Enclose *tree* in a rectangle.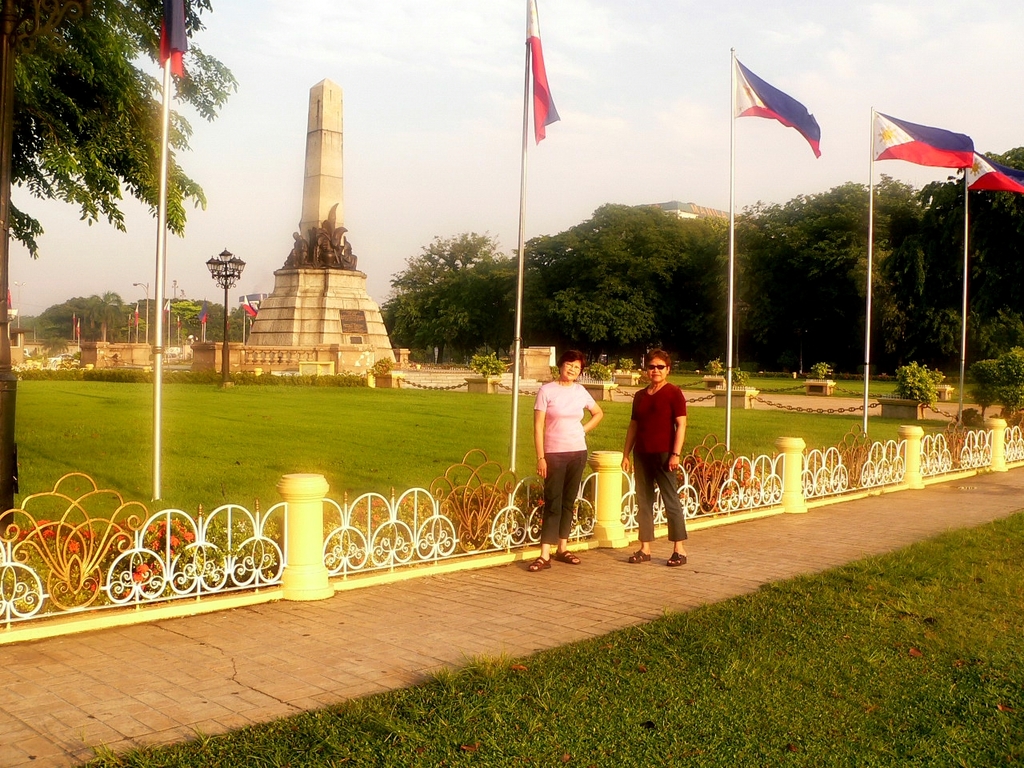
[x1=386, y1=230, x2=505, y2=288].
